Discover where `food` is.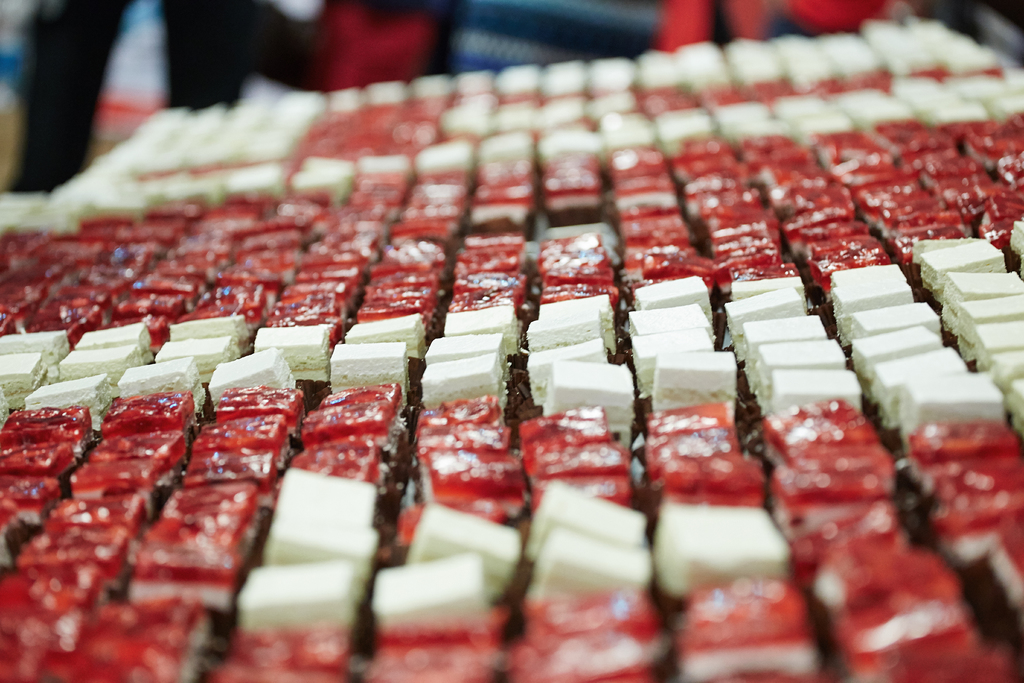
Discovered at 729,273,808,308.
